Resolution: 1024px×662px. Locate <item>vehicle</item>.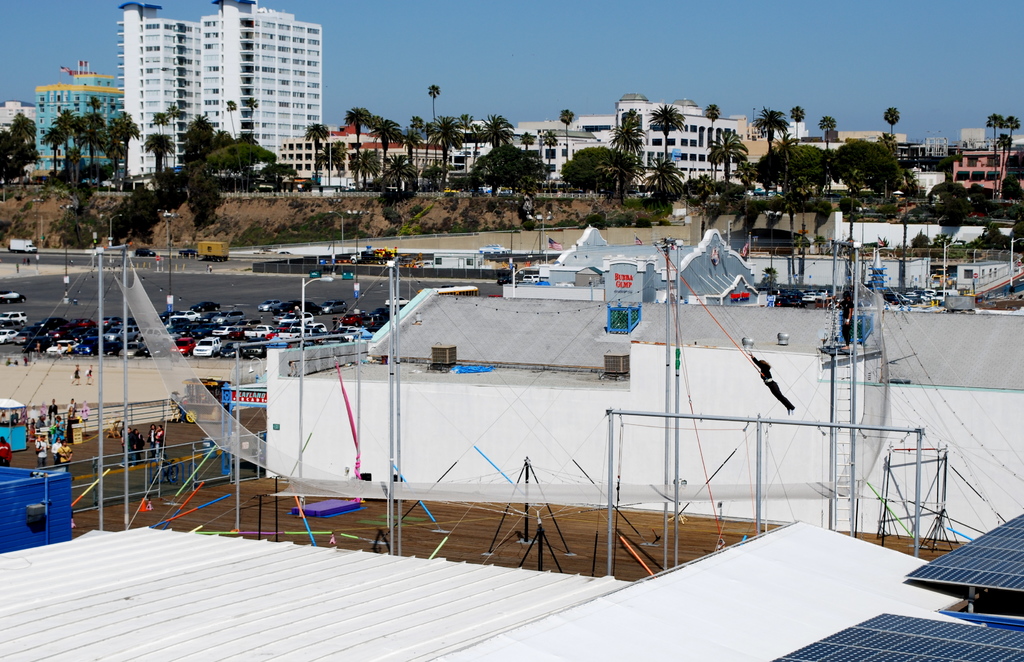
locate(520, 272, 542, 282).
